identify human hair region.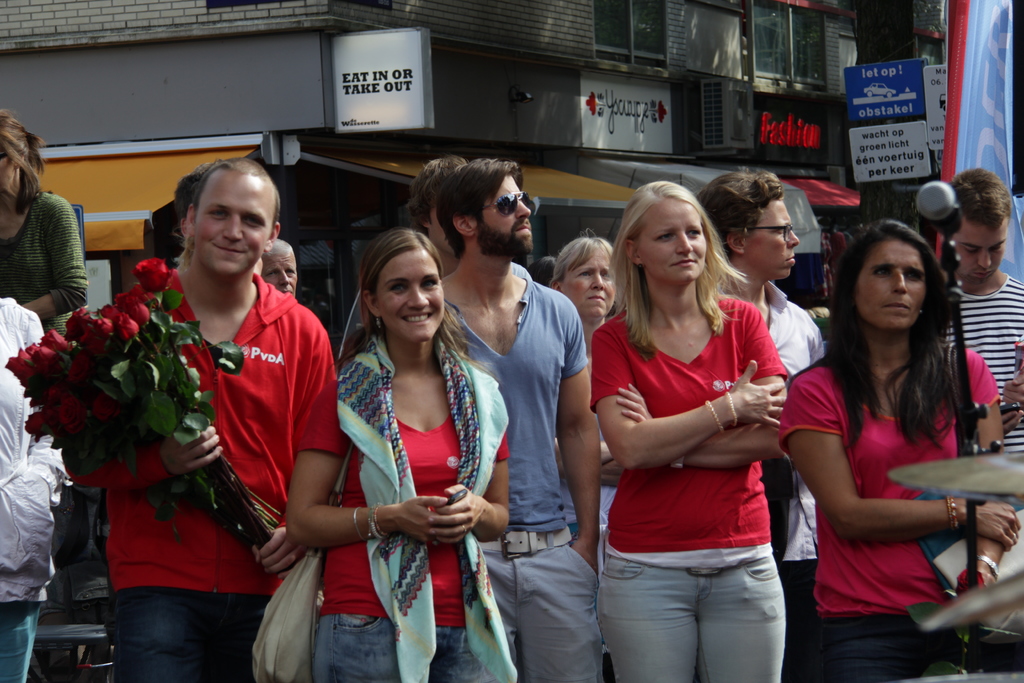
Region: locate(694, 164, 787, 260).
